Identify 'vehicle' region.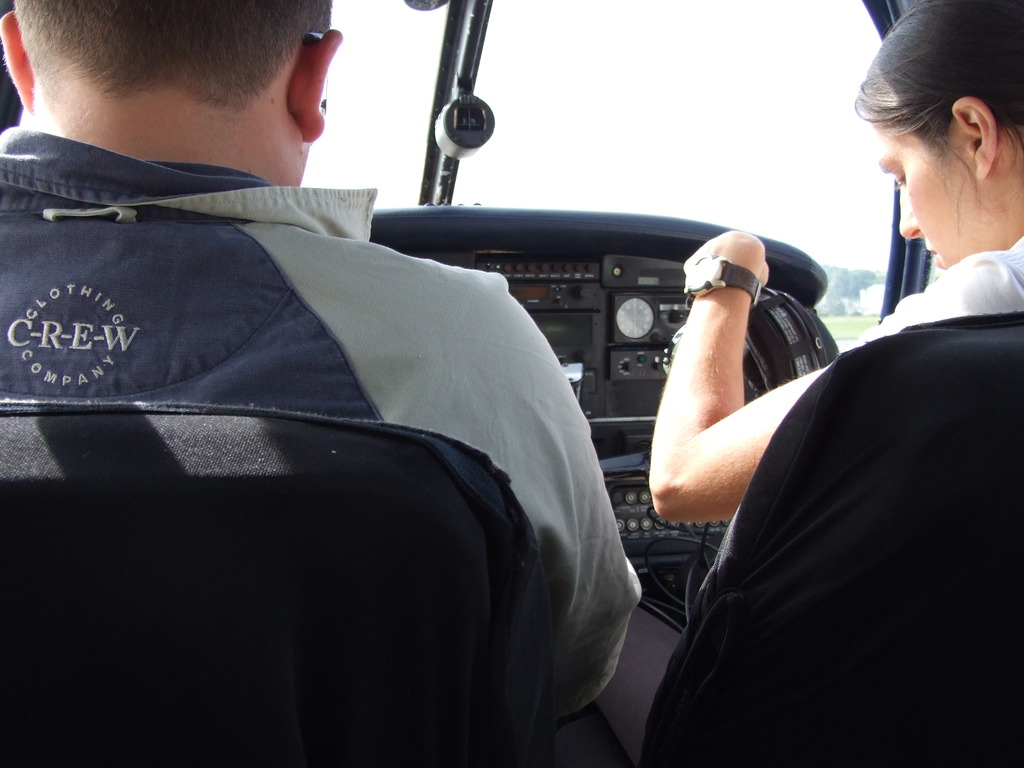
Region: l=0, t=0, r=1023, b=767.
